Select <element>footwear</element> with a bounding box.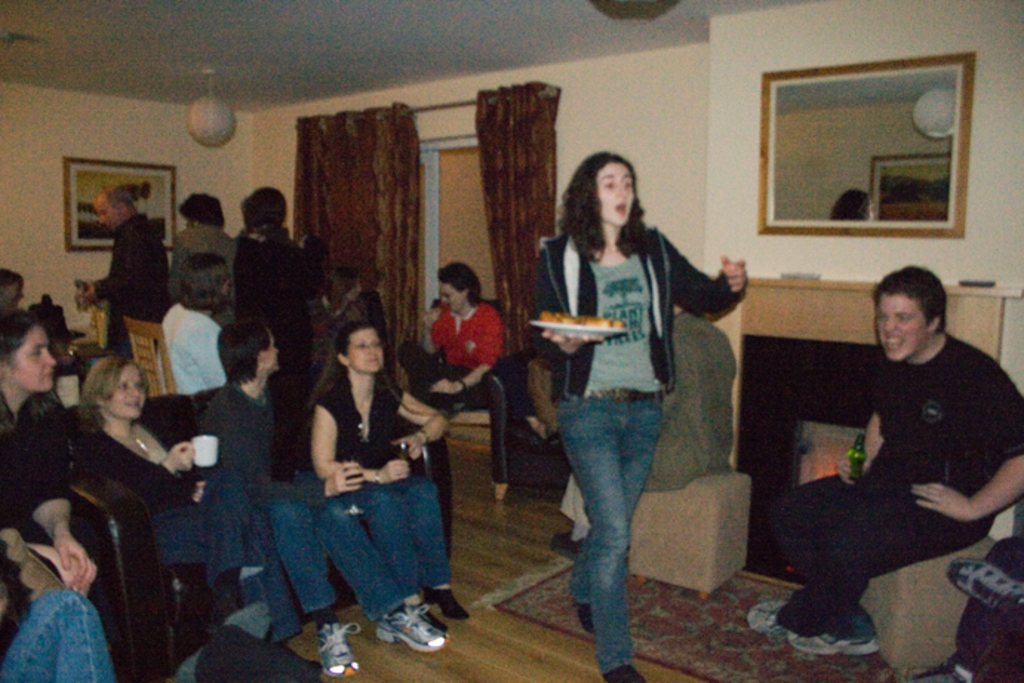
605, 658, 648, 682.
